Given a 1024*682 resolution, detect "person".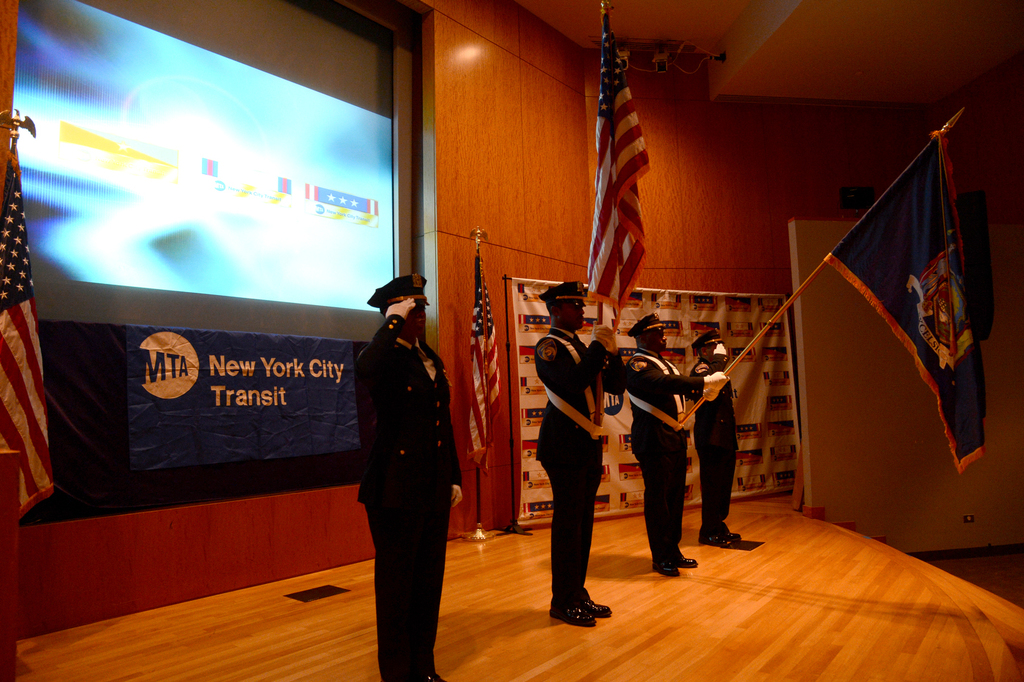
(679,329,745,547).
